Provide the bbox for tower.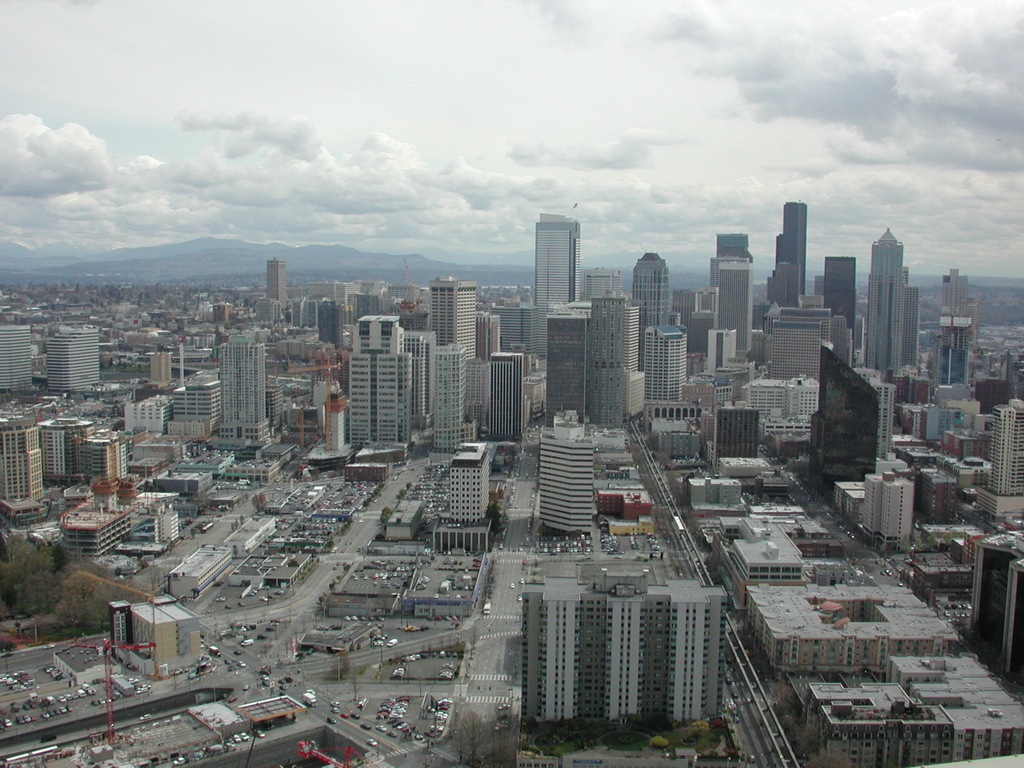
bbox=[127, 210, 979, 534].
